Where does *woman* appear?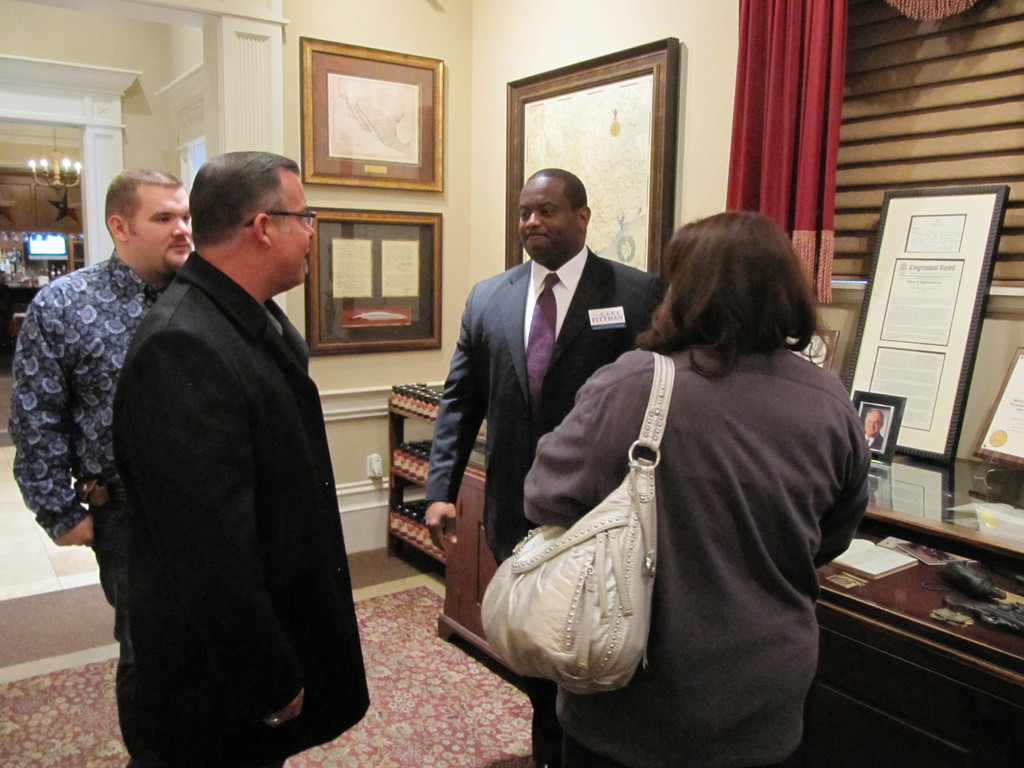
Appears at pyautogui.locateOnScreen(496, 173, 845, 755).
